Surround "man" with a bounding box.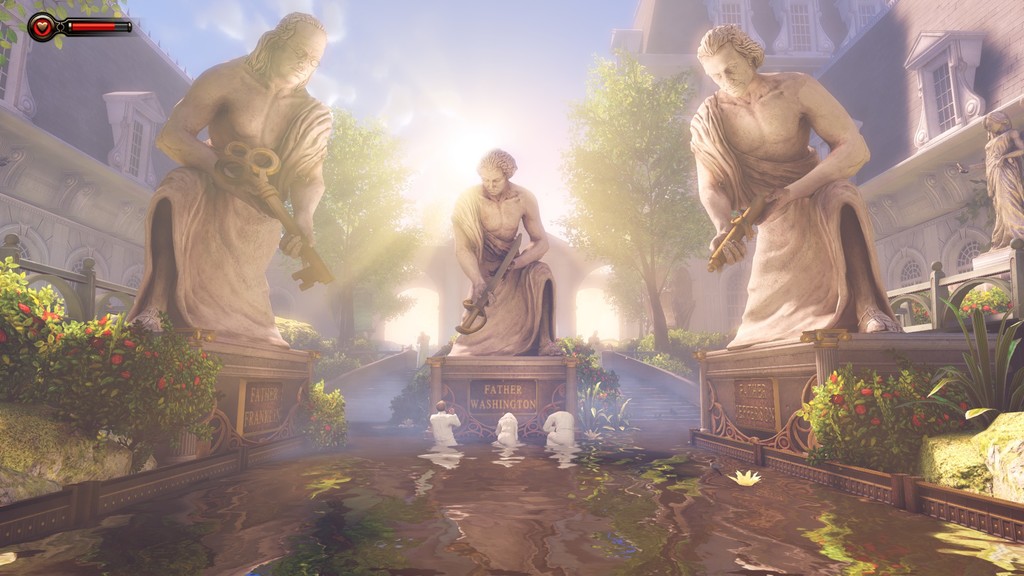
box=[119, 4, 330, 346].
